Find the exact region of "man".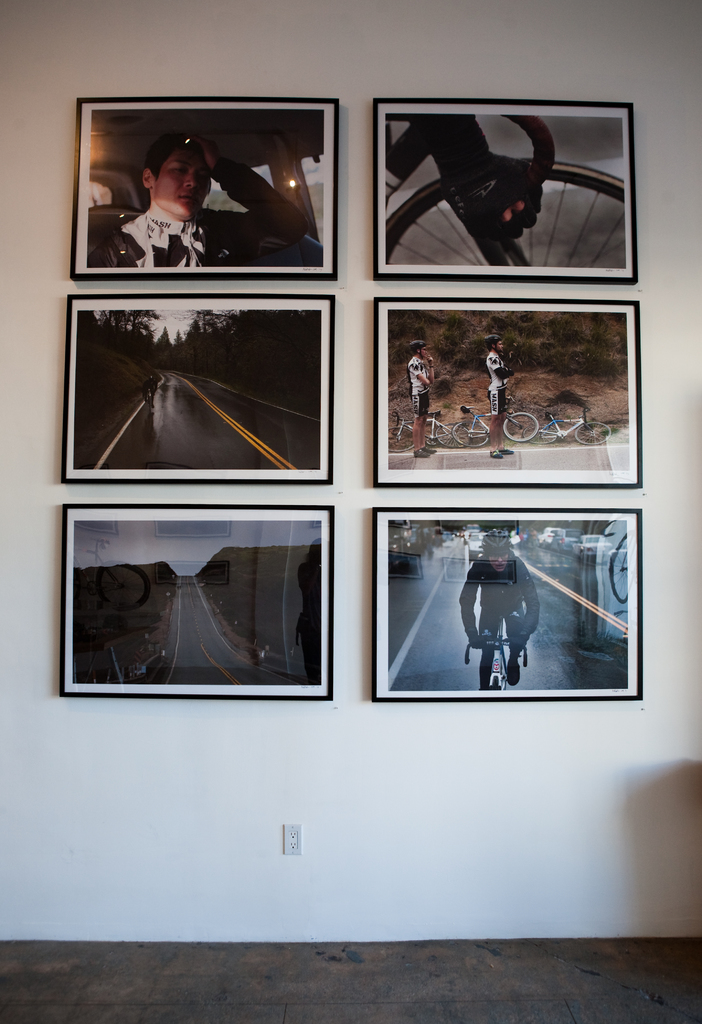
Exact region: 481,335,515,461.
